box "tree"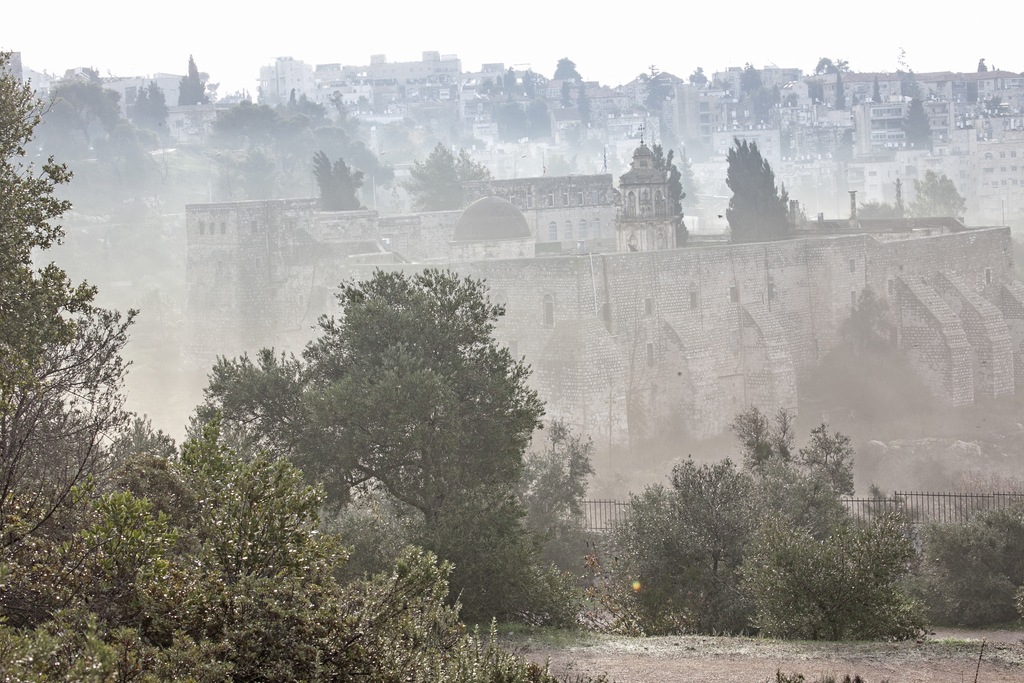
x1=0 y1=47 x2=145 y2=555
